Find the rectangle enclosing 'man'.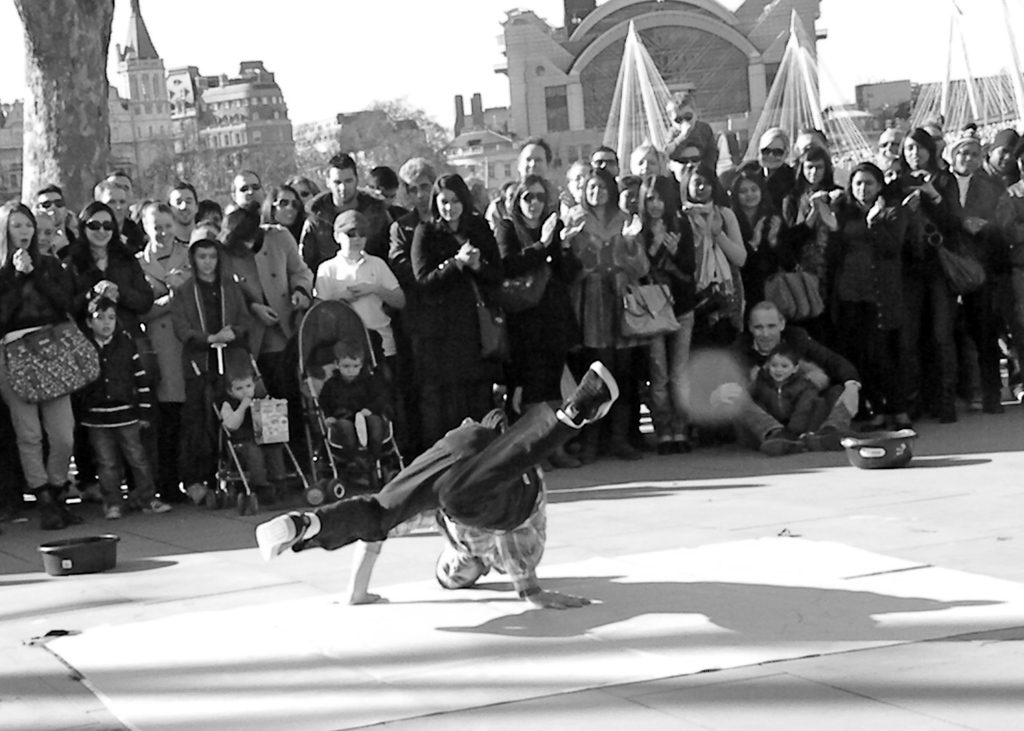
select_region(662, 141, 699, 192).
